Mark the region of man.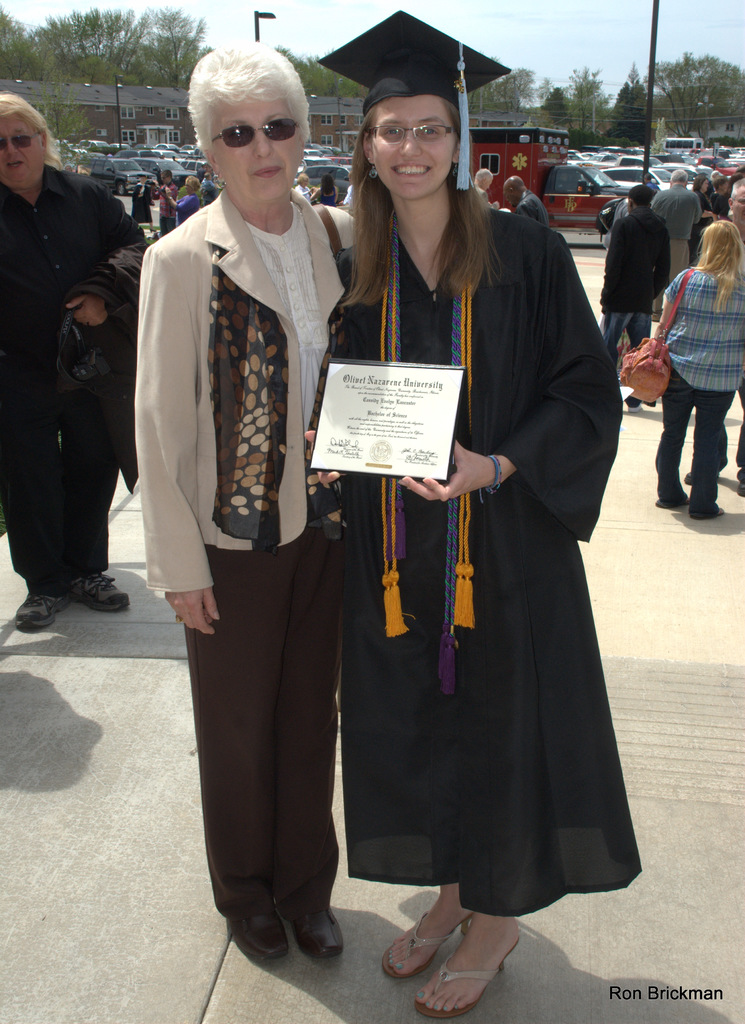
Region: locate(152, 168, 178, 234).
